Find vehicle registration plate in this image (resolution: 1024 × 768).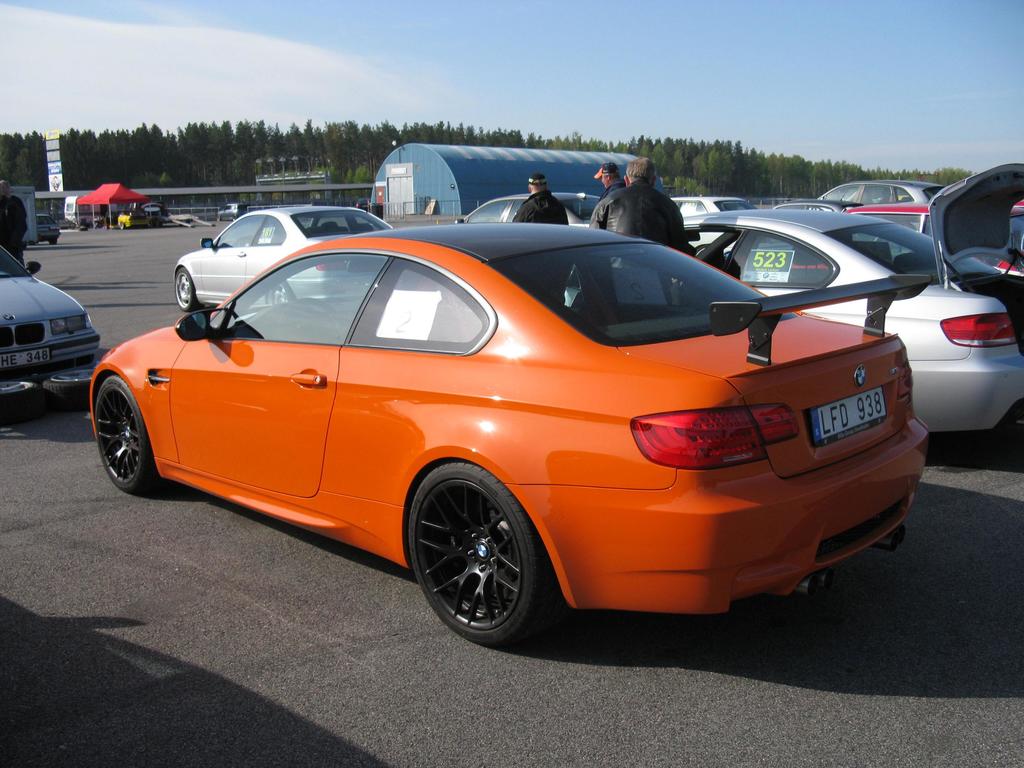
1, 346, 53, 370.
